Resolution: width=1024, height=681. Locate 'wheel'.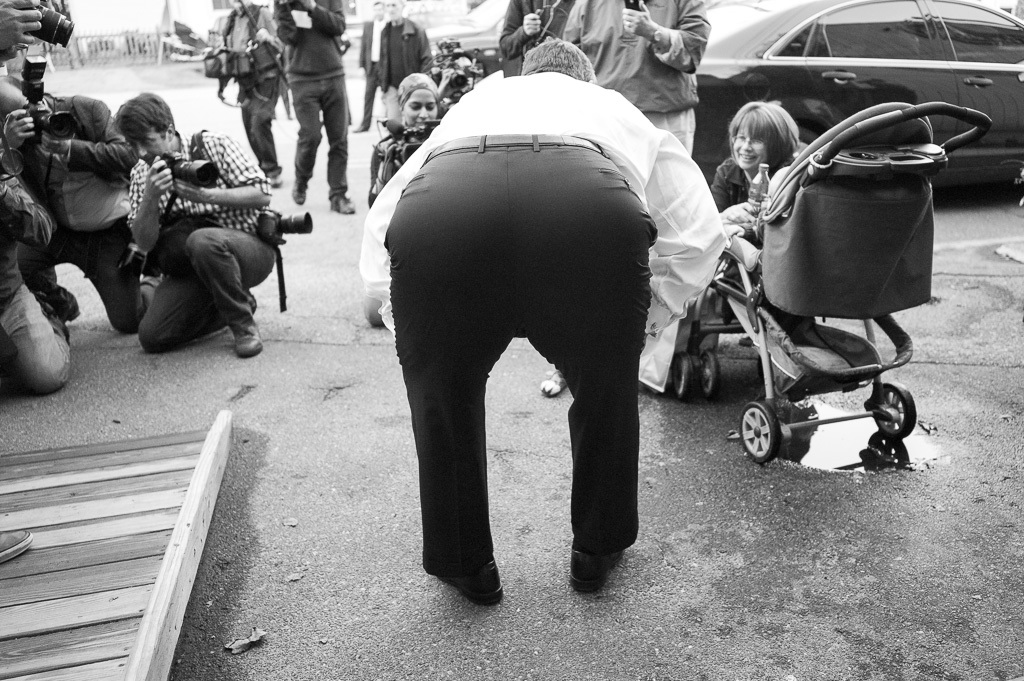
[x1=700, y1=348, x2=720, y2=391].
